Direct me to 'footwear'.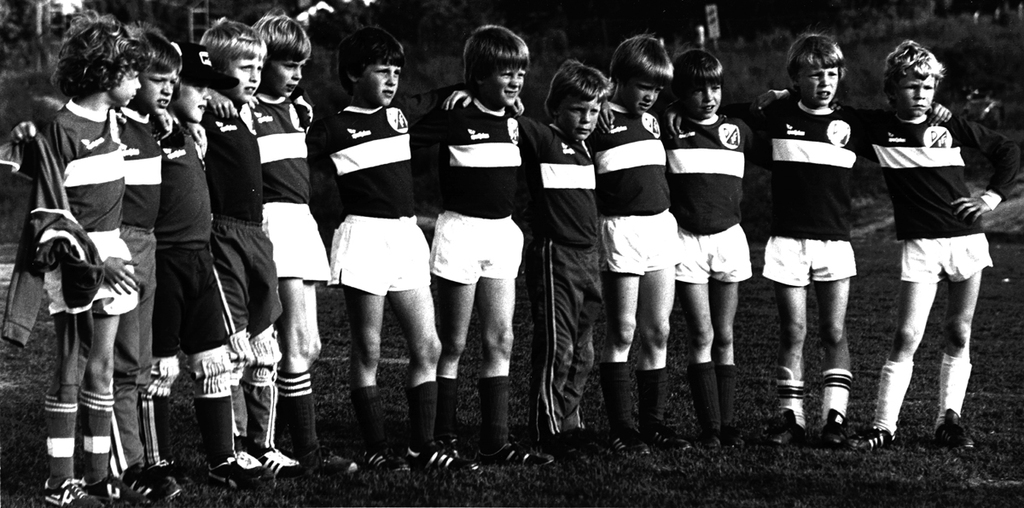
Direction: bbox=(85, 475, 152, 507).
